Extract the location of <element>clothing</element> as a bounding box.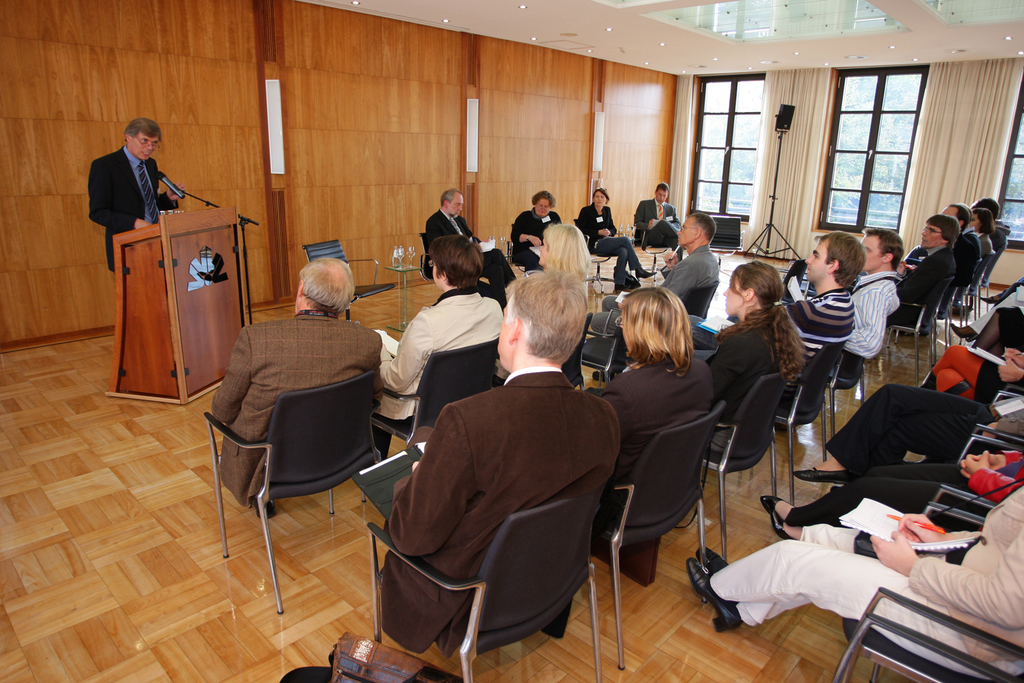
rect(381, 309, 643, 682).
